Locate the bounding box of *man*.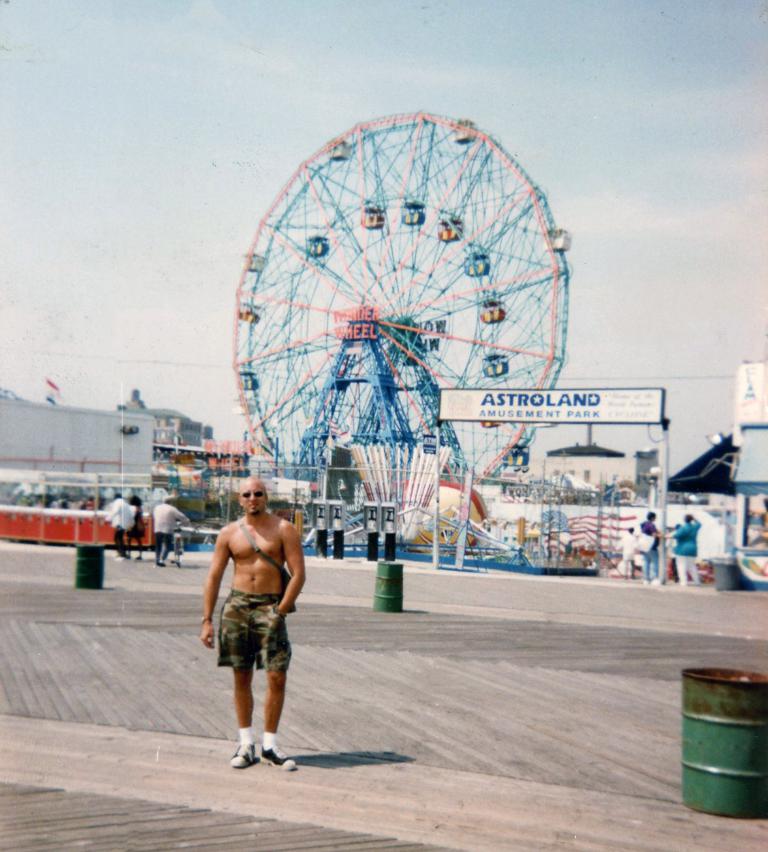
Bounding box: detection(151, 497, 189, 566).
